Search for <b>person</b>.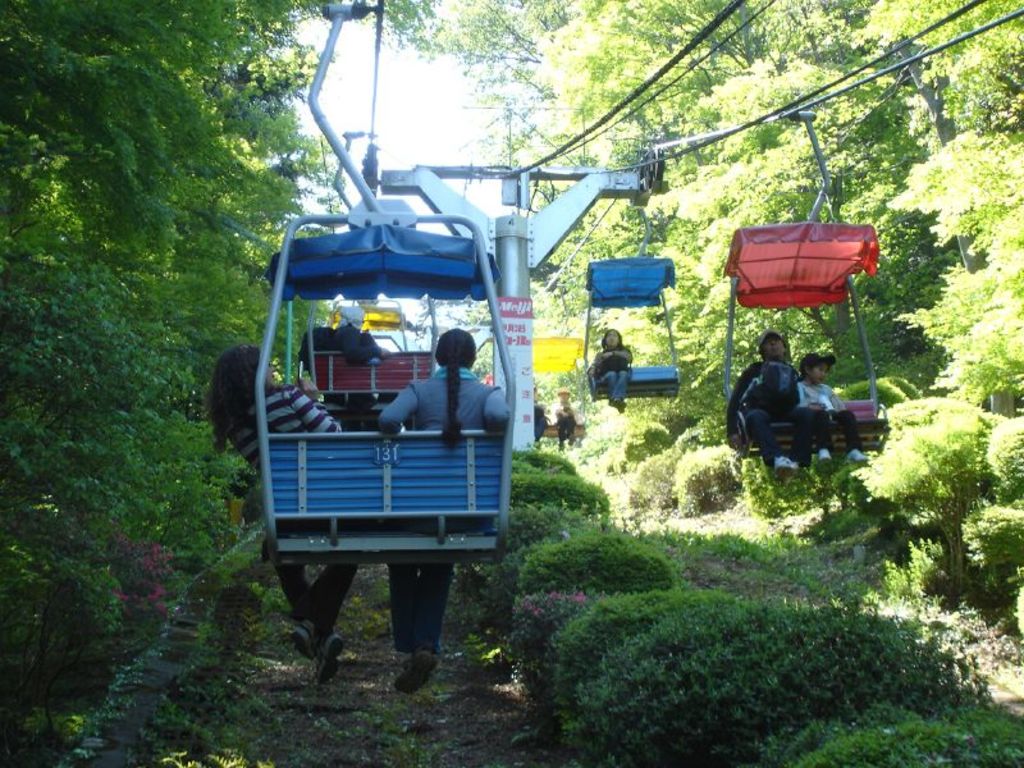
Found at 735 324 823 485.
